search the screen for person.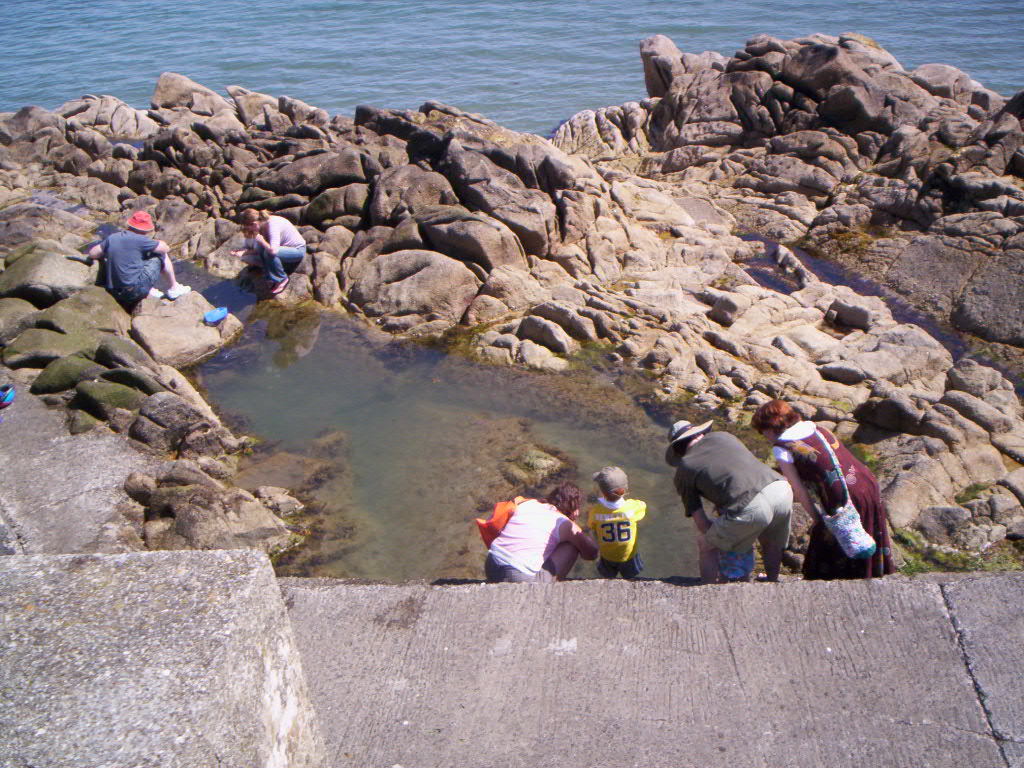
Found at {"left": 231, "top": 225, "right": 265, "bottom": 270}.
